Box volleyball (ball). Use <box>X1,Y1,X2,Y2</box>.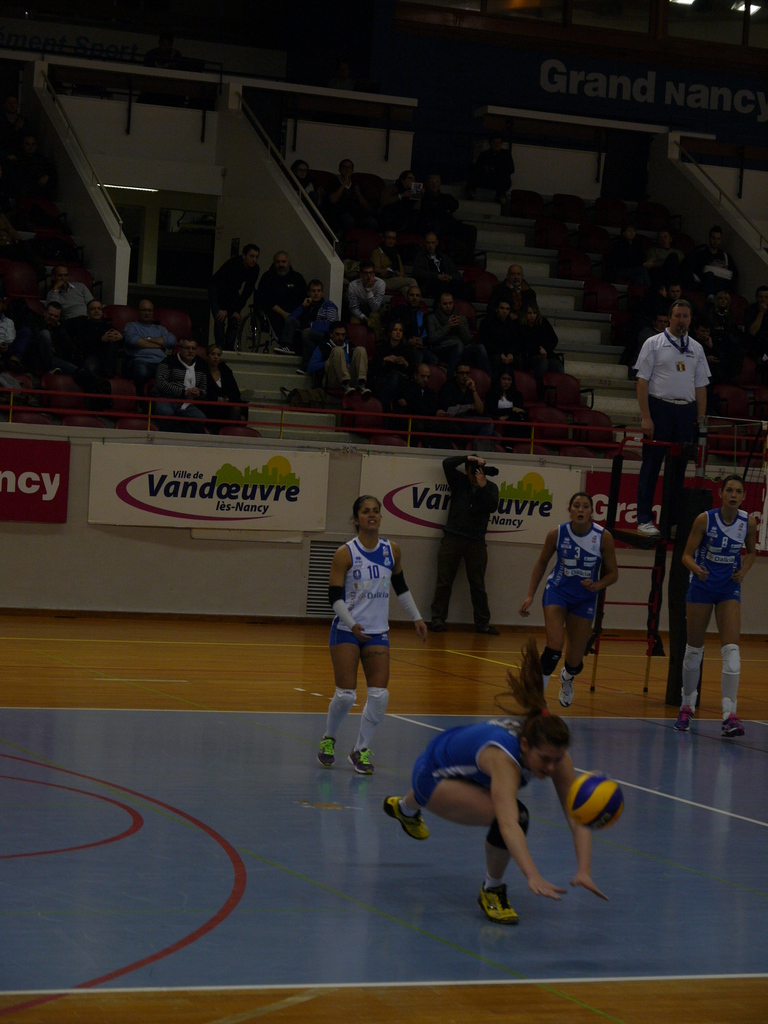
<box>567,770,632,833</box>.
